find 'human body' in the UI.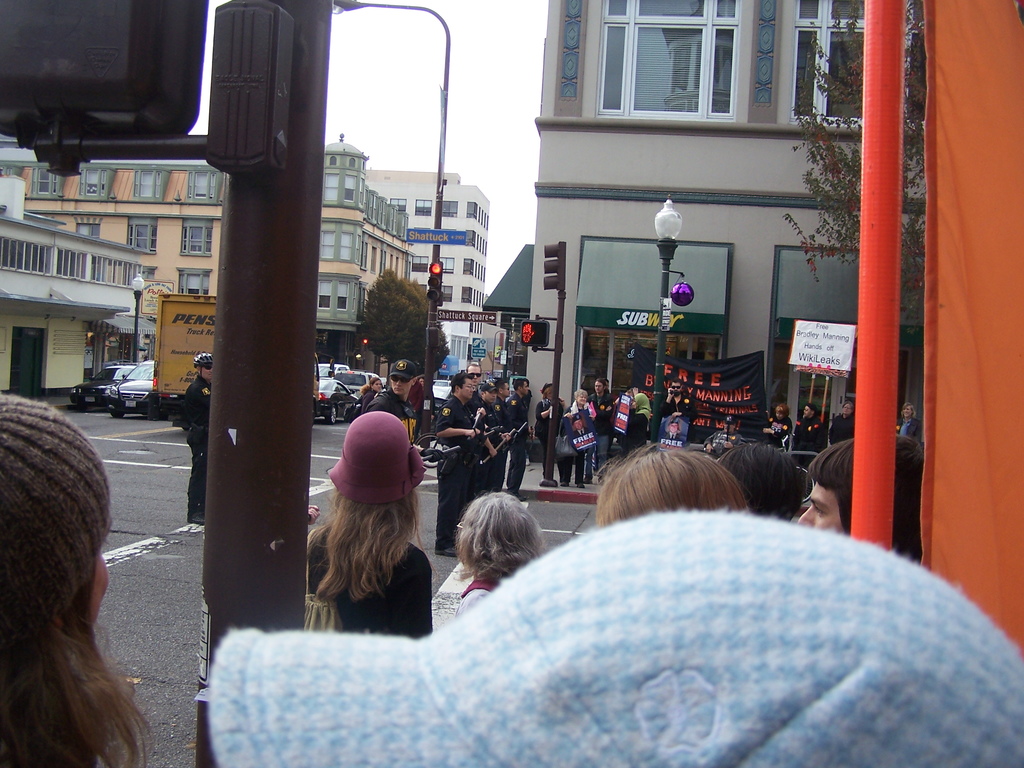
UI element at bbox(759, 417, 792, 445).
